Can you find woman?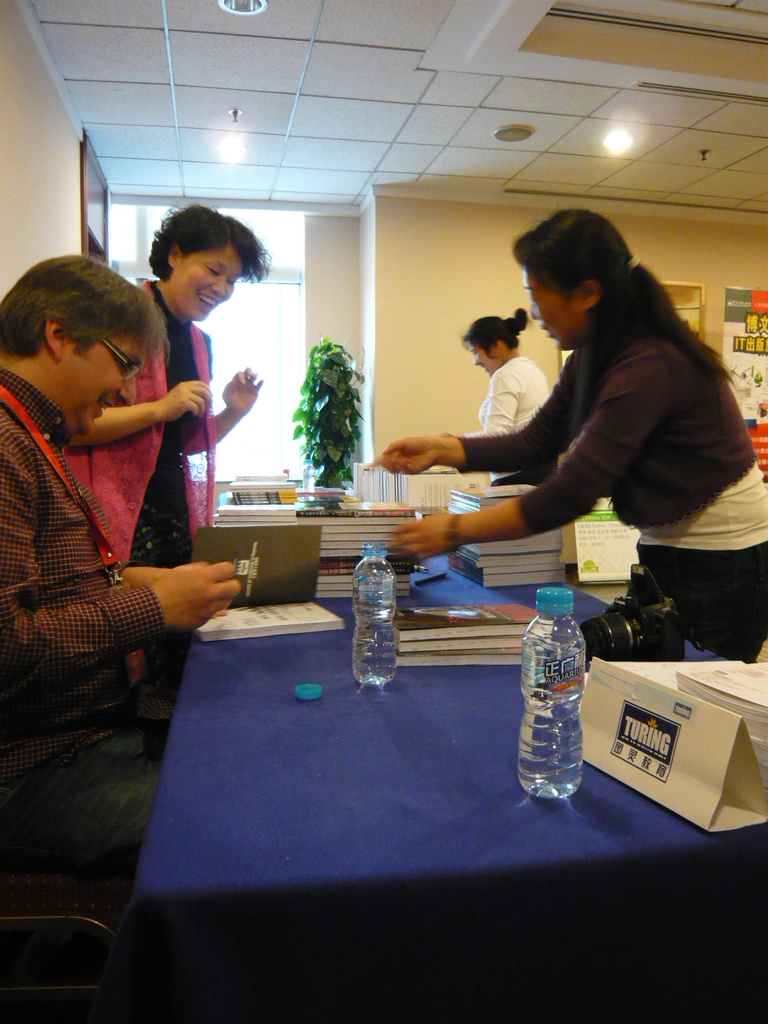
Yes, bounding box: <region>65, 207, 269, 688</region>.
